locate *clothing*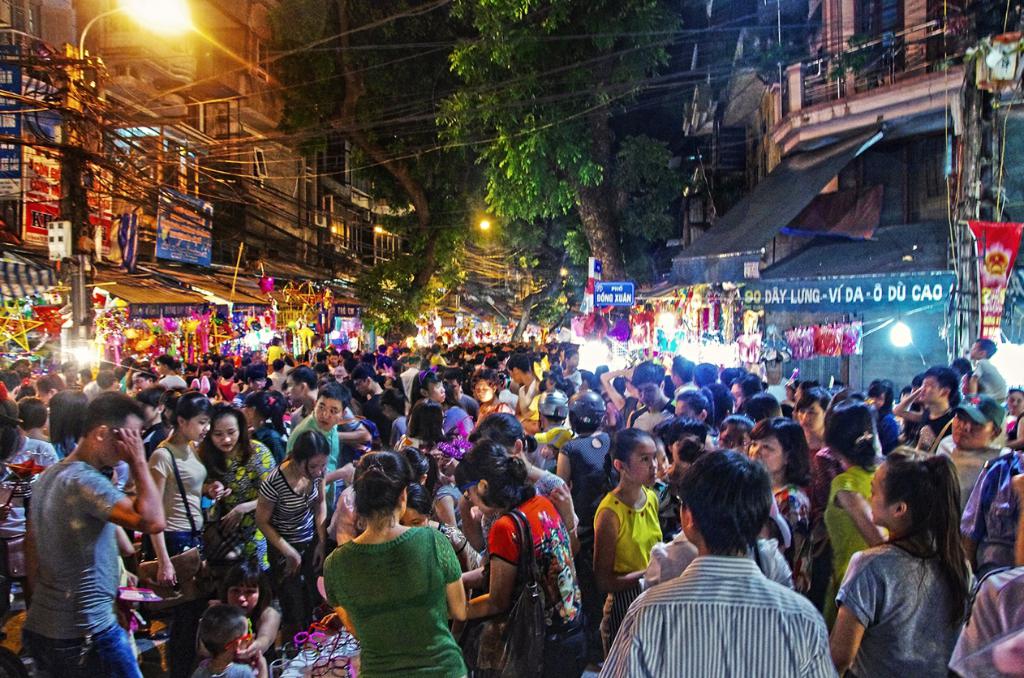
[left=593, top=483, right=671, bottom=582]
